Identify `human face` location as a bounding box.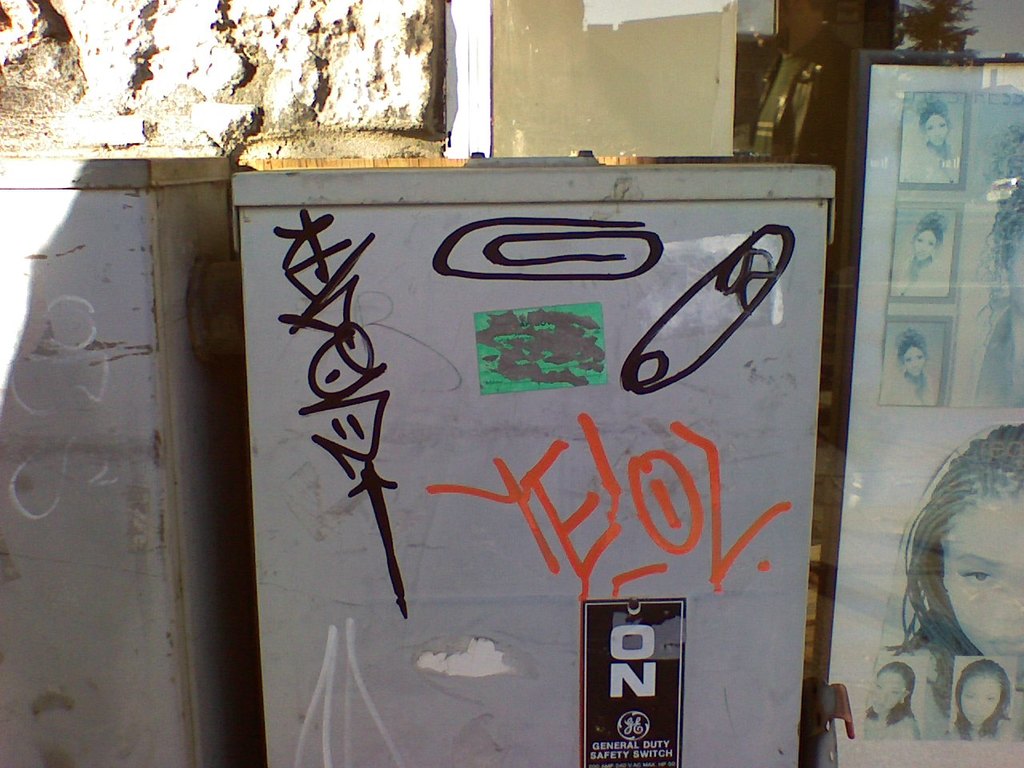
(897,322,930,386).
